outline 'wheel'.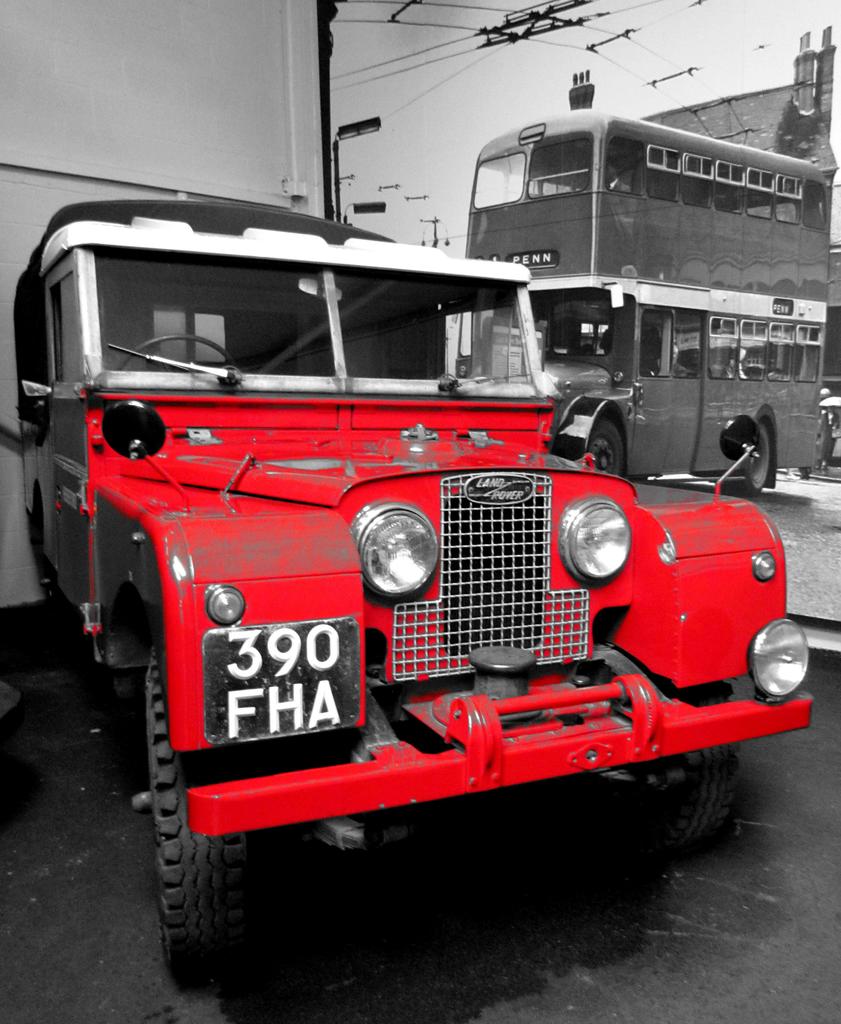
Outline: x1=124 y1=637 x2=334 y2=996.
